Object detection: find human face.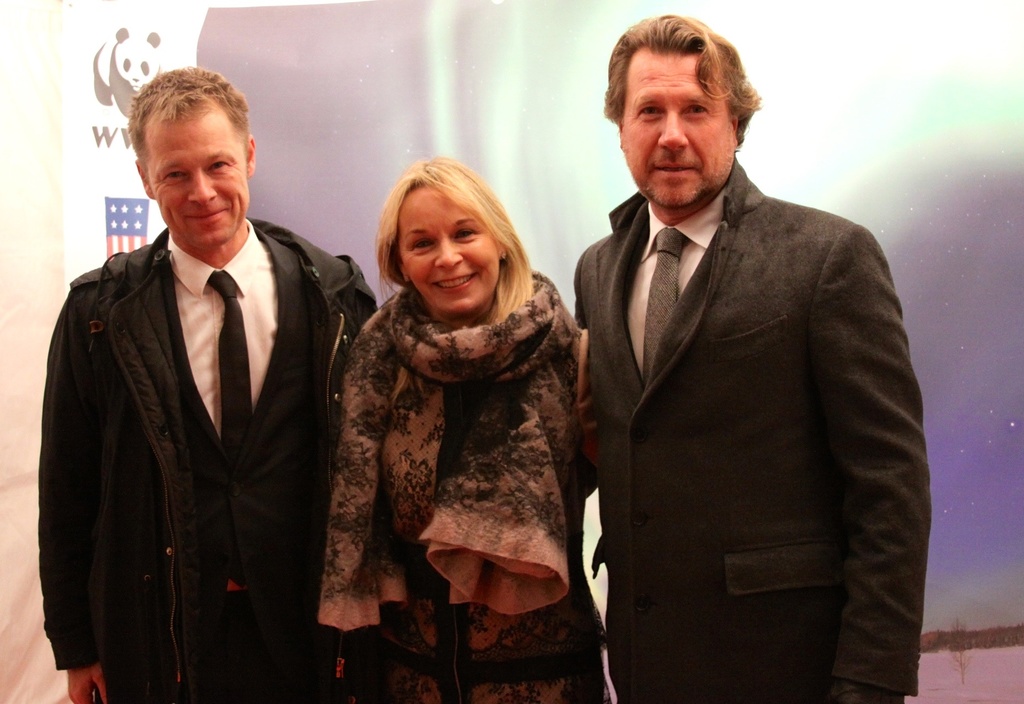
156,115,257,248.
